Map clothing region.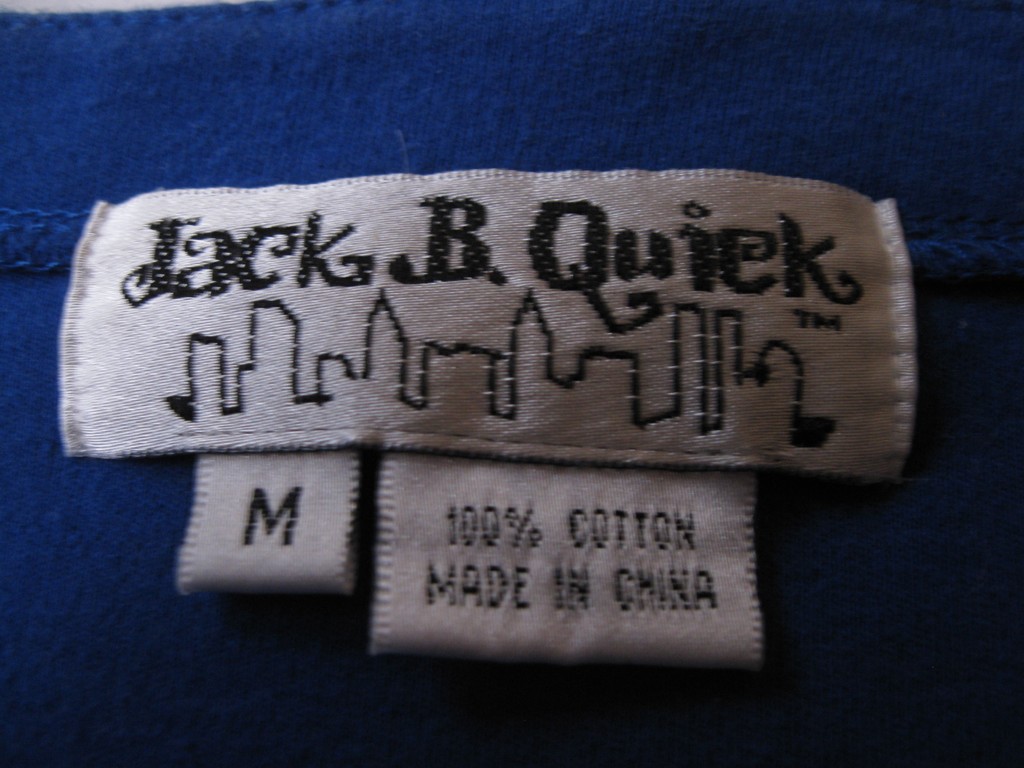
Mapped to 0 4 1021 767.
